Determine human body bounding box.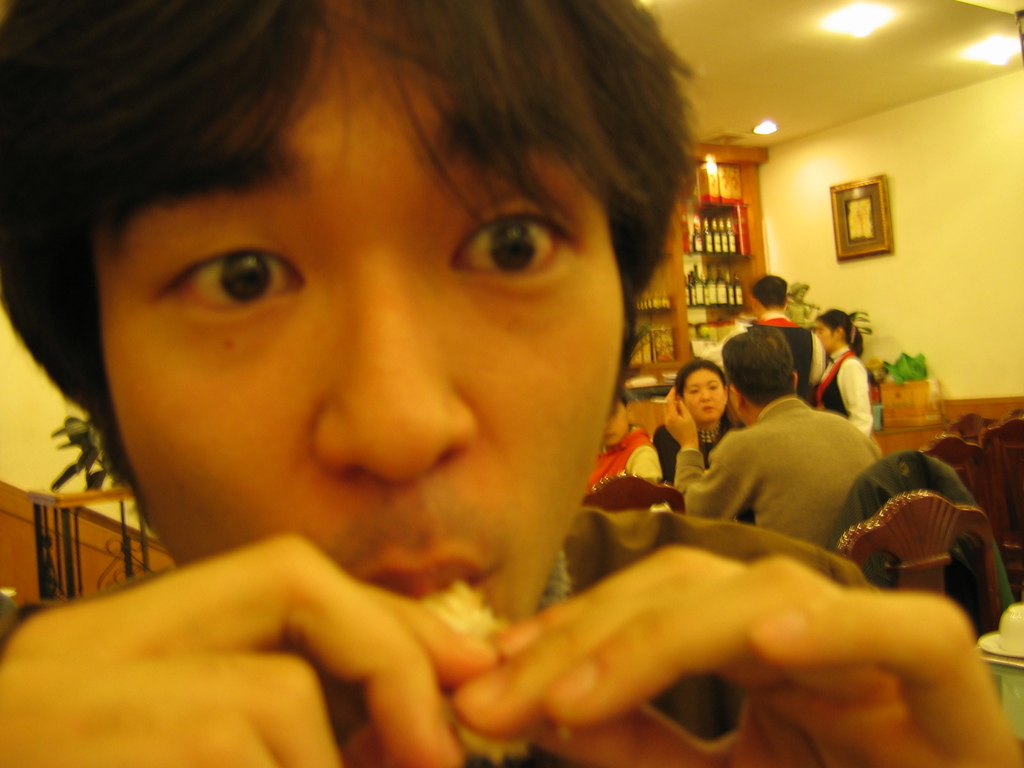
Determined: detection(591, 423, 655, 491).
